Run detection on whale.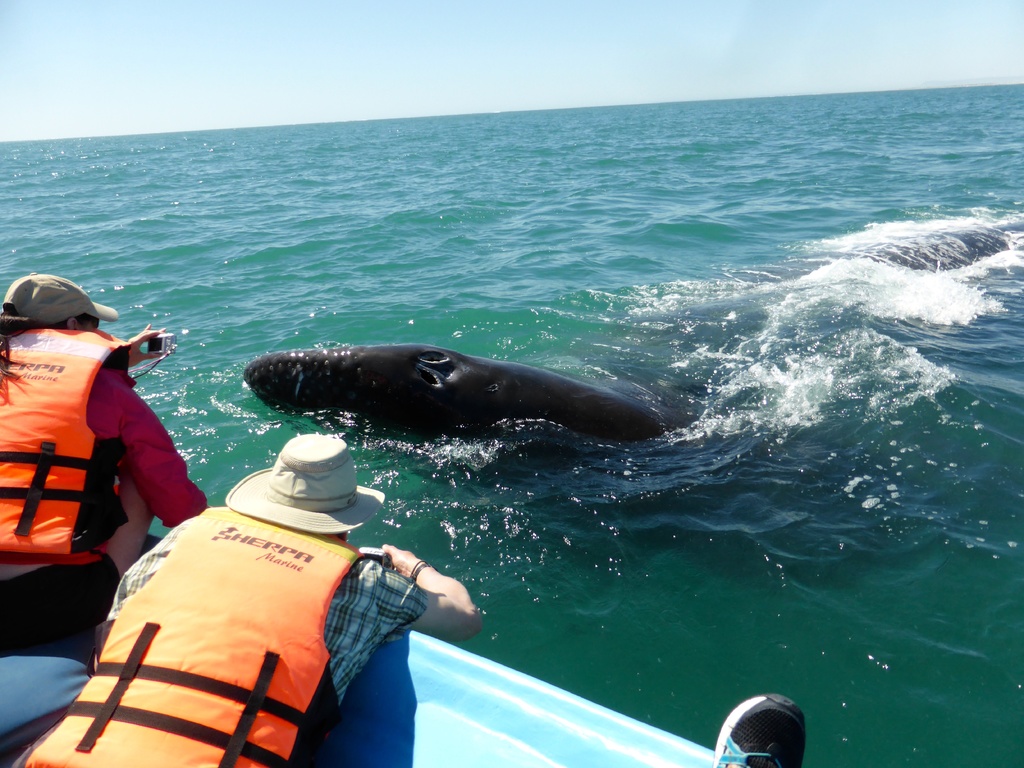
Result: 250:340:662:452.
